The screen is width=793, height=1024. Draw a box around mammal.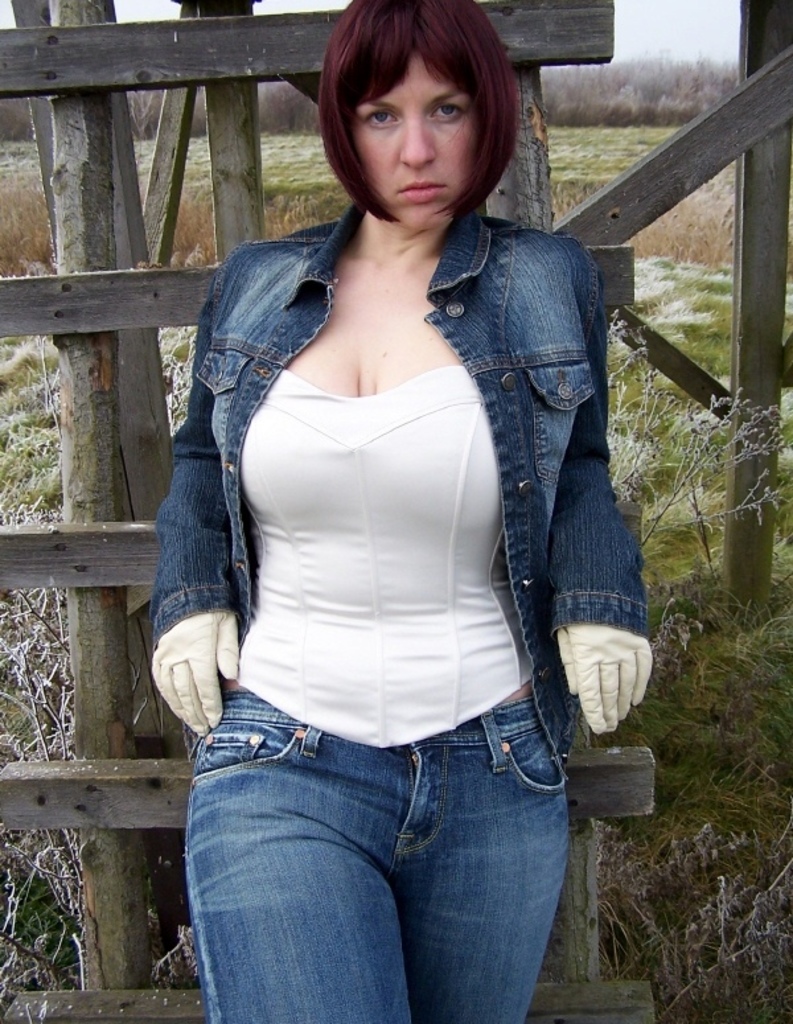
(152, 0, 650, 1023).
